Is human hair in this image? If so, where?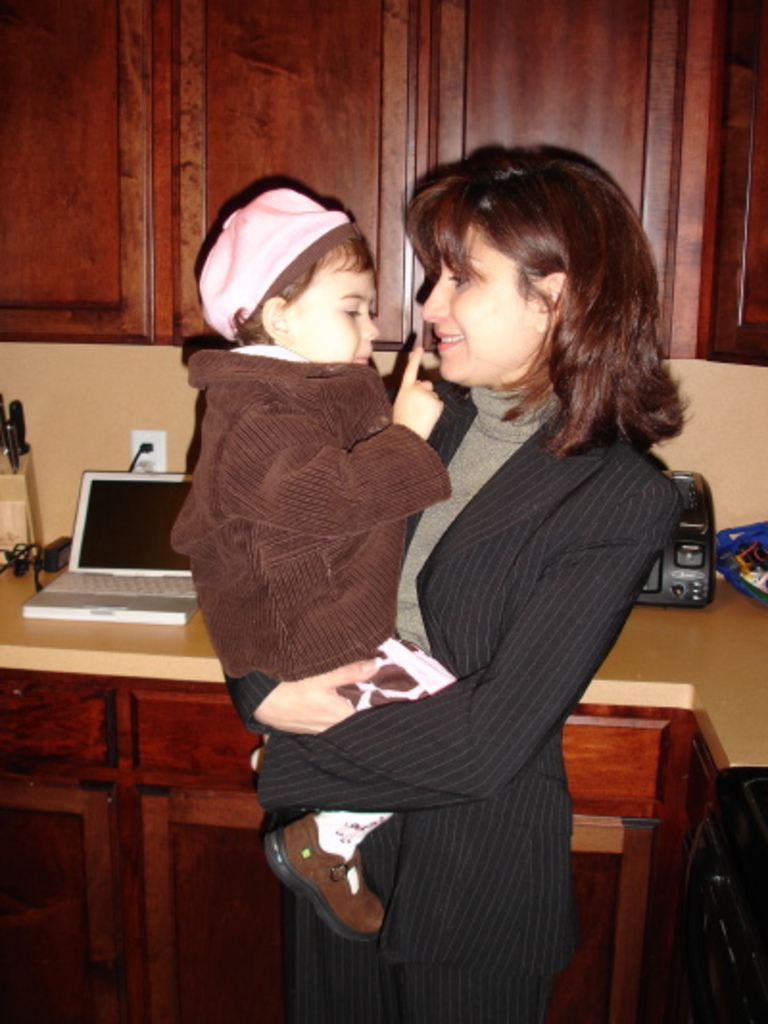
Yes, at [230, 236, 376, 348].
